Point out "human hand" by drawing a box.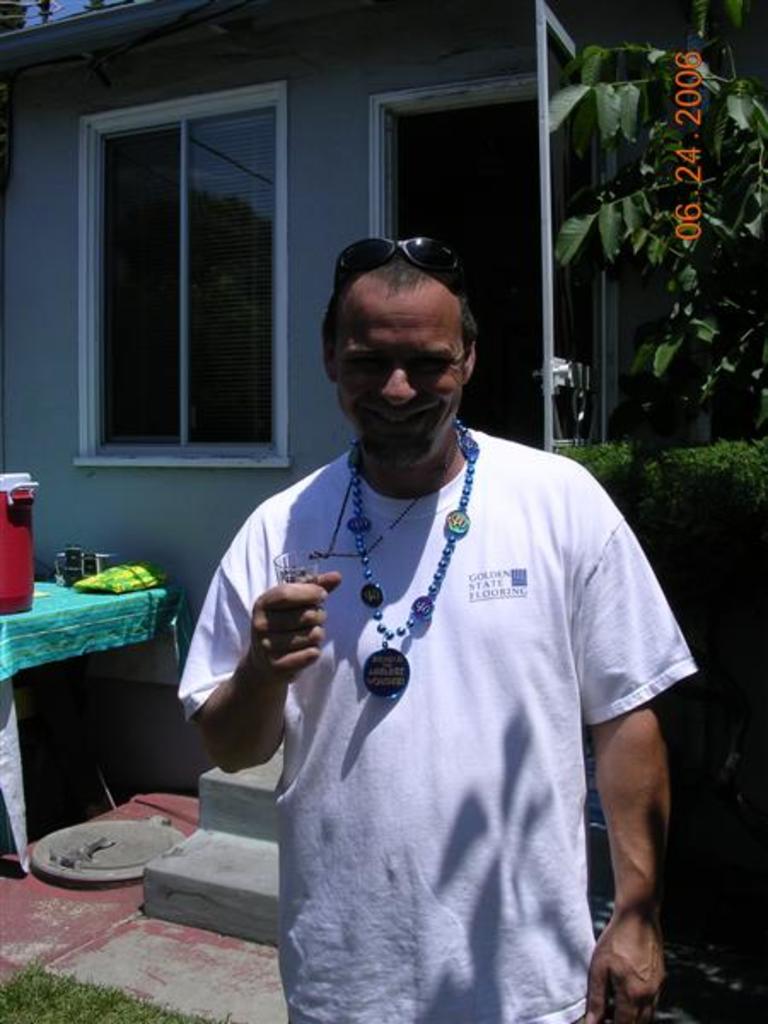
(585,898,667,1022).
